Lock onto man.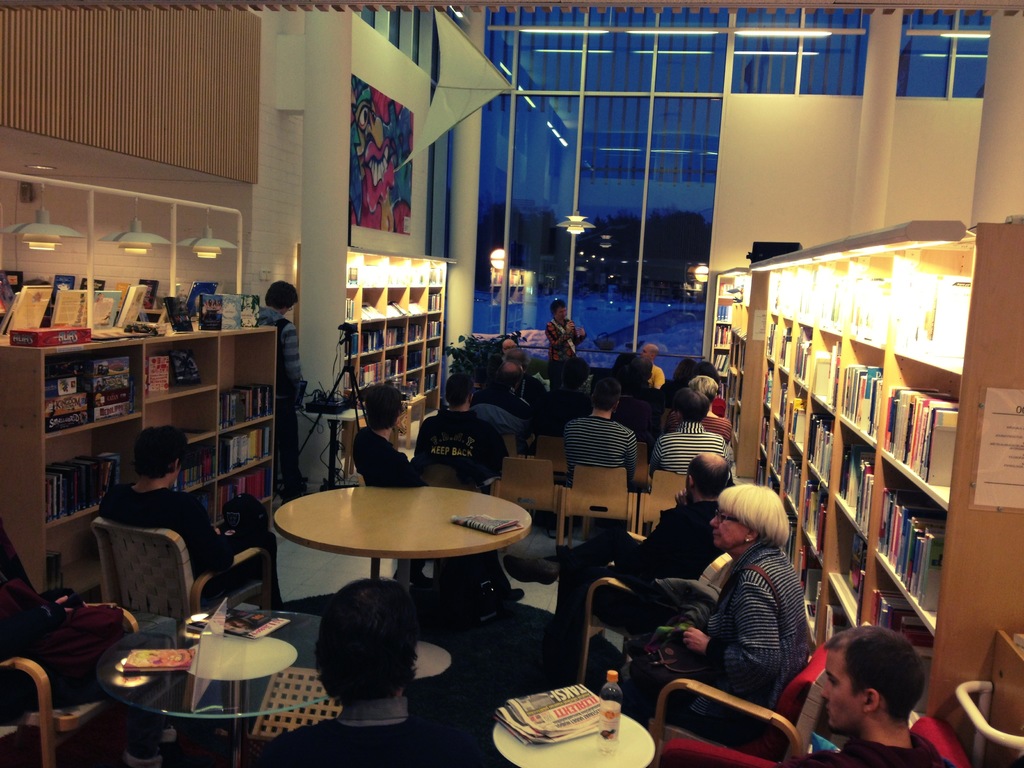
Locked: <box>96,422,282,604</box>.
